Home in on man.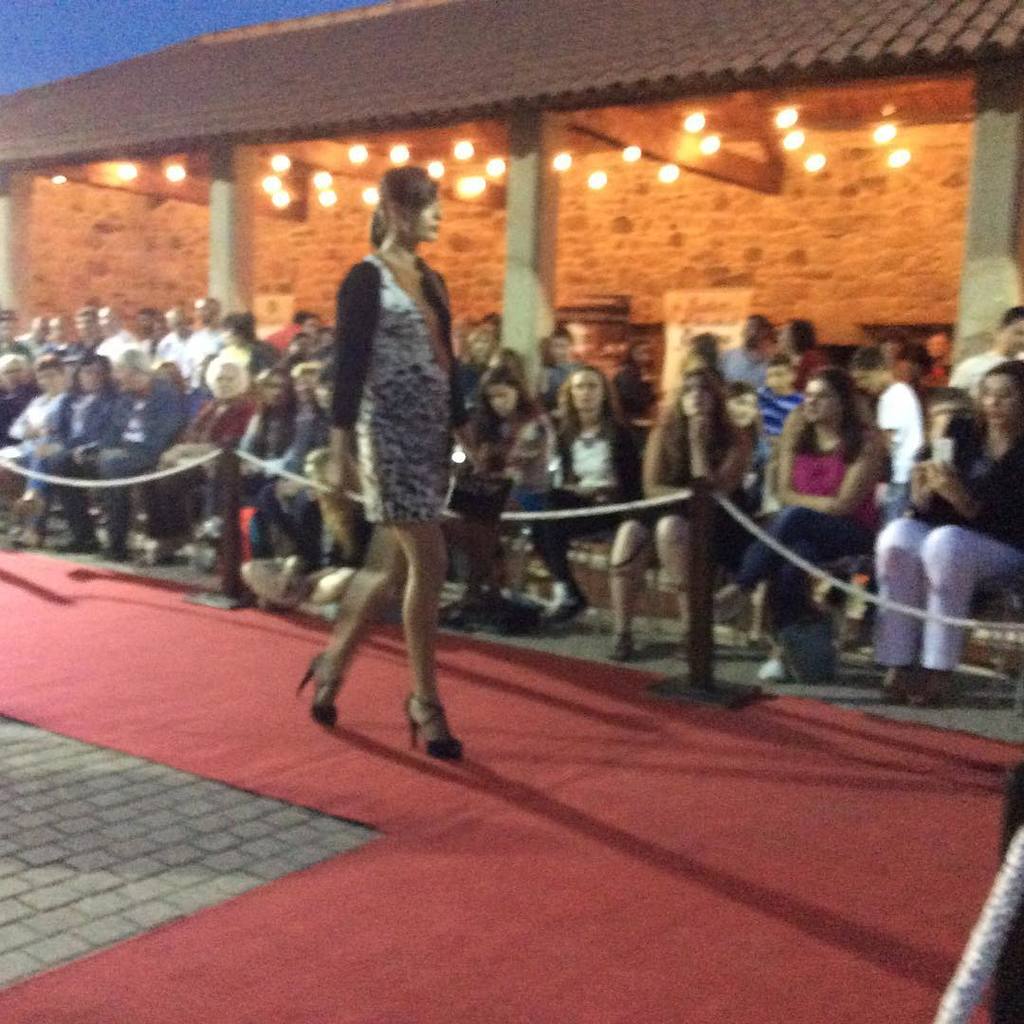
Homed in at box=[306, 173, 485, 625].
